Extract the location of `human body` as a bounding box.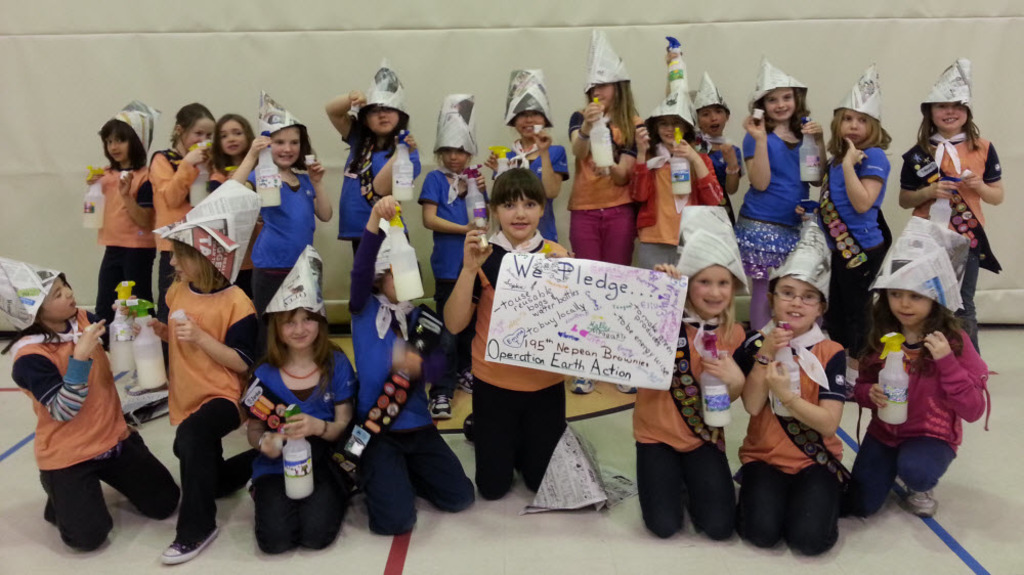
890:133:993:325.
